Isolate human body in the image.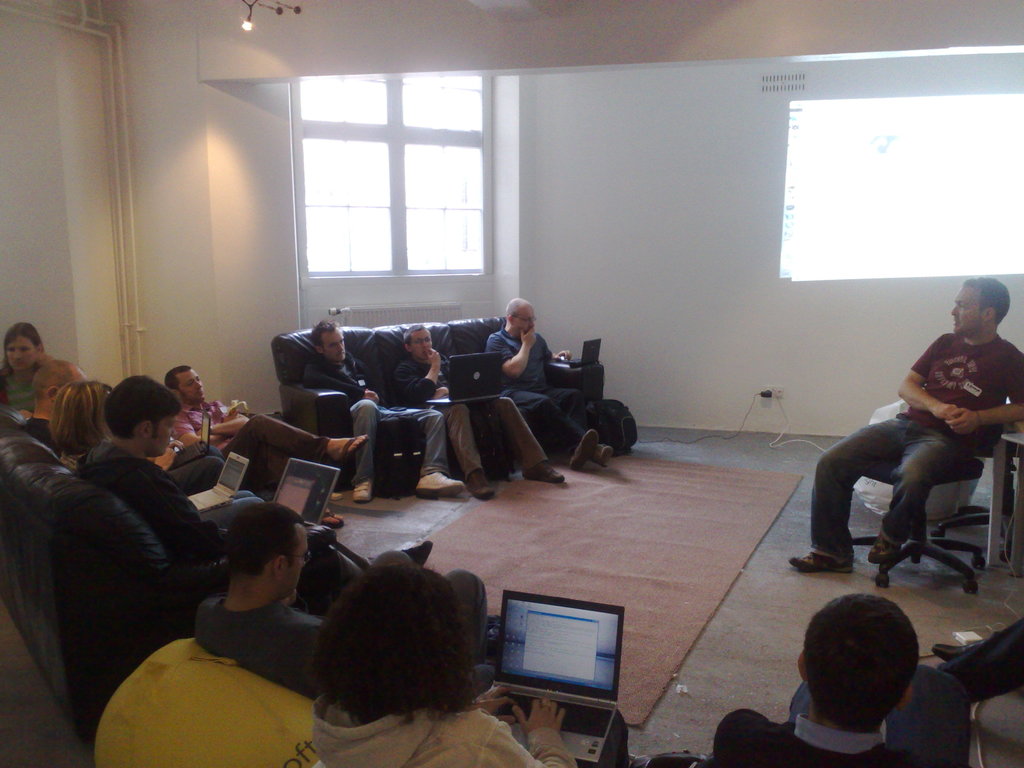
Isolated region: <bbox>0, 367, 38, 410</bbox>.
